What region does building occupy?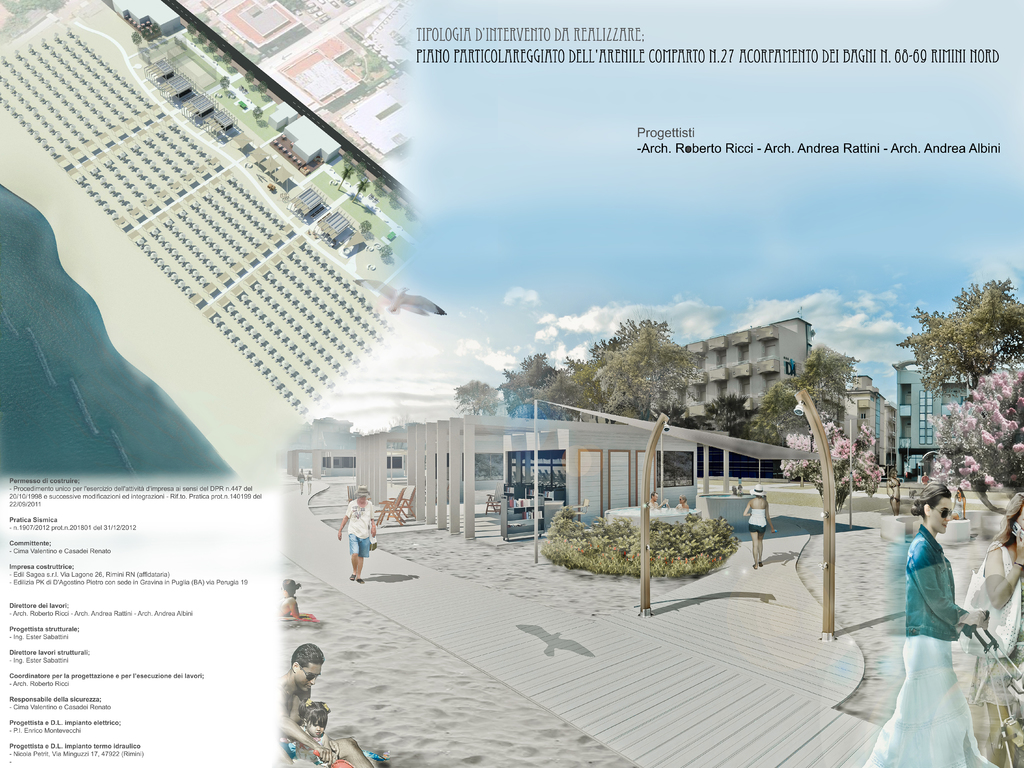
[892, 359, 974, 479].
